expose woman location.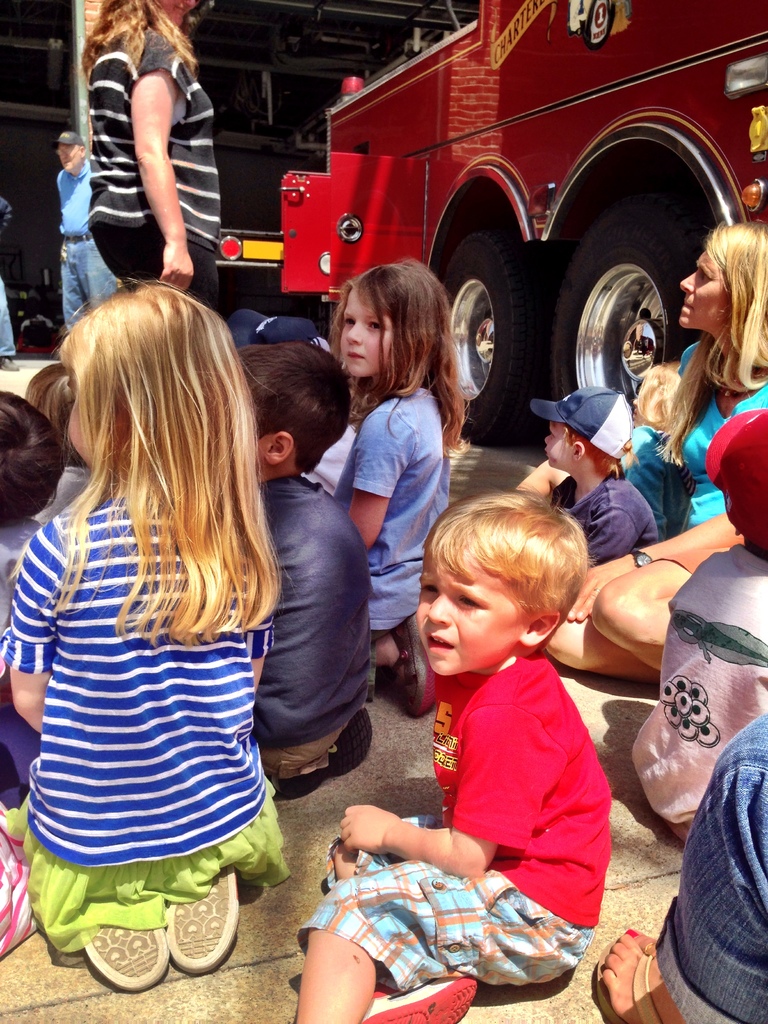
Exposed at [left=293, top=260, right=495, bottom=687].
